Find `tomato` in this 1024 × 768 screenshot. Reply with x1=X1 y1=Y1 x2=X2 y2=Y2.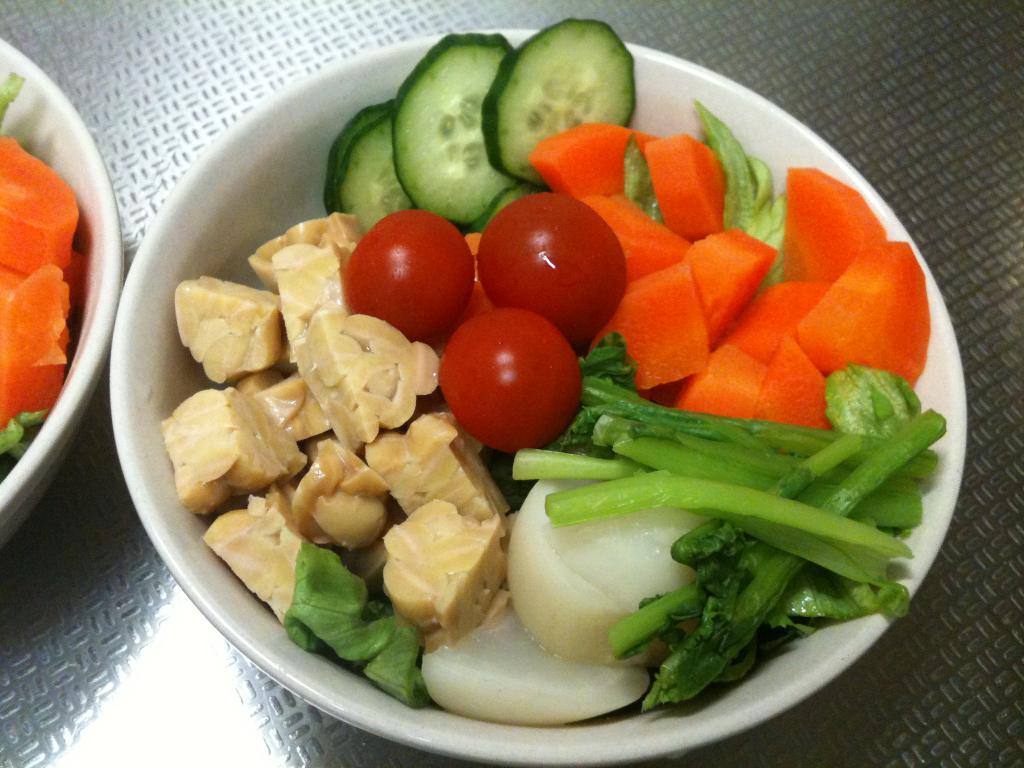
x1=436 y1=308 x2=582 y2=455.
